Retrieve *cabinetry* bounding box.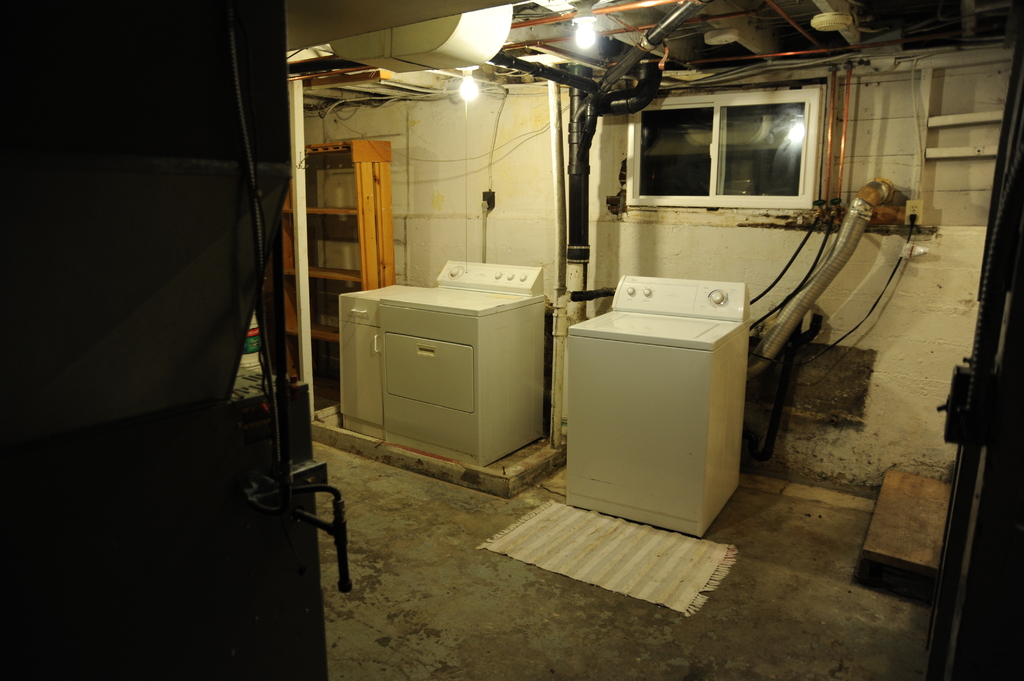
Bounding box: 321,273,397,435.
